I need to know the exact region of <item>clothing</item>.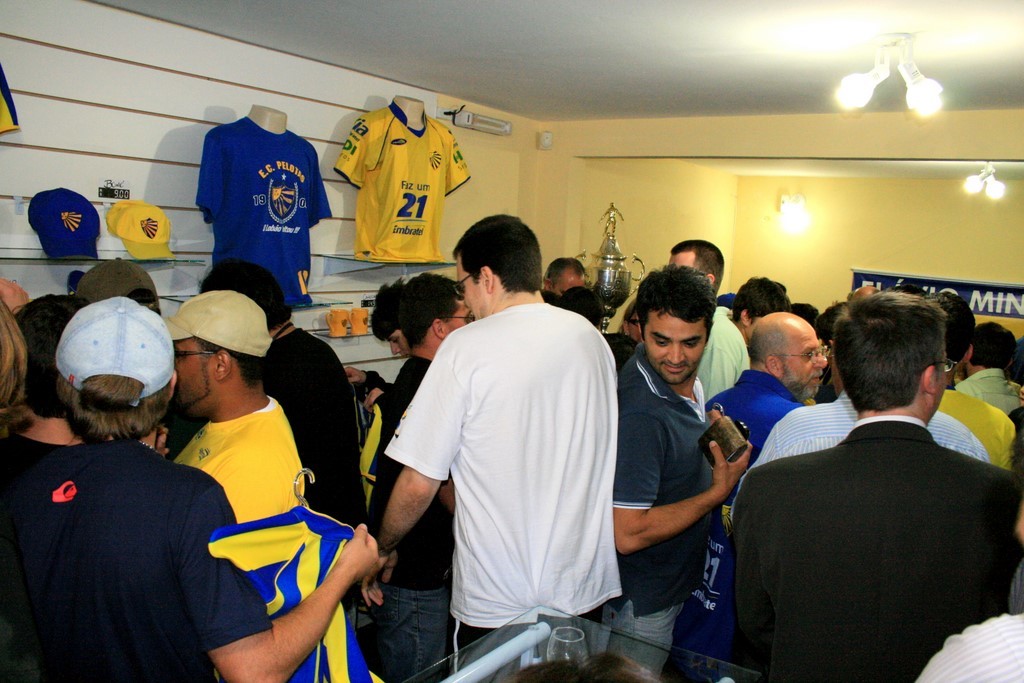
Region: [left=730, top=367, right=1011, bottom=476].
